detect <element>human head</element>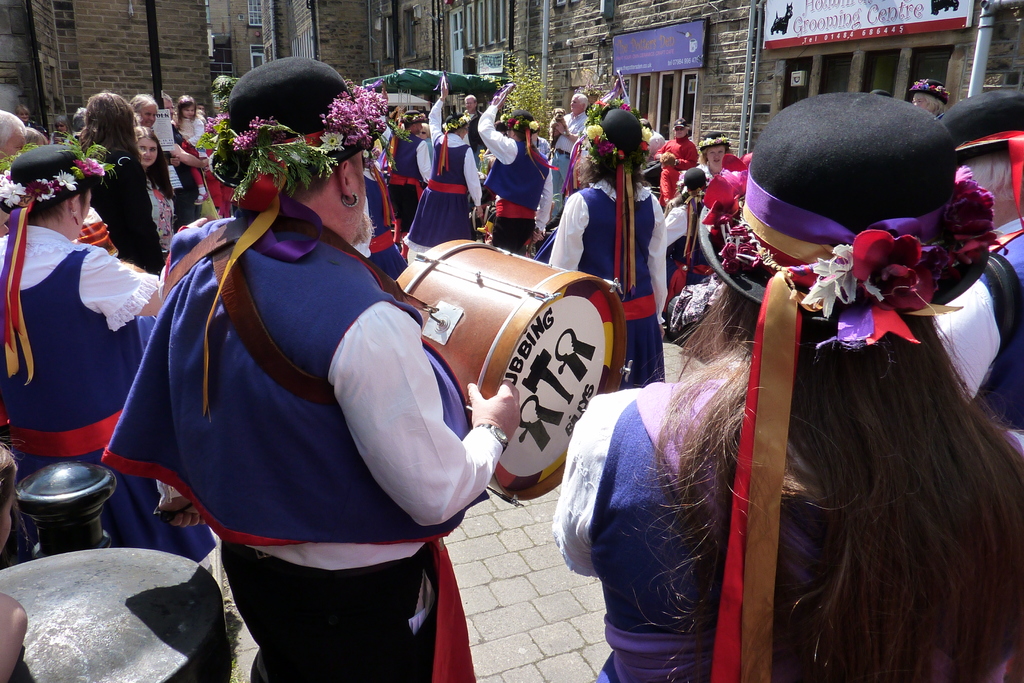
l=132, t=93, r=156, b=126
